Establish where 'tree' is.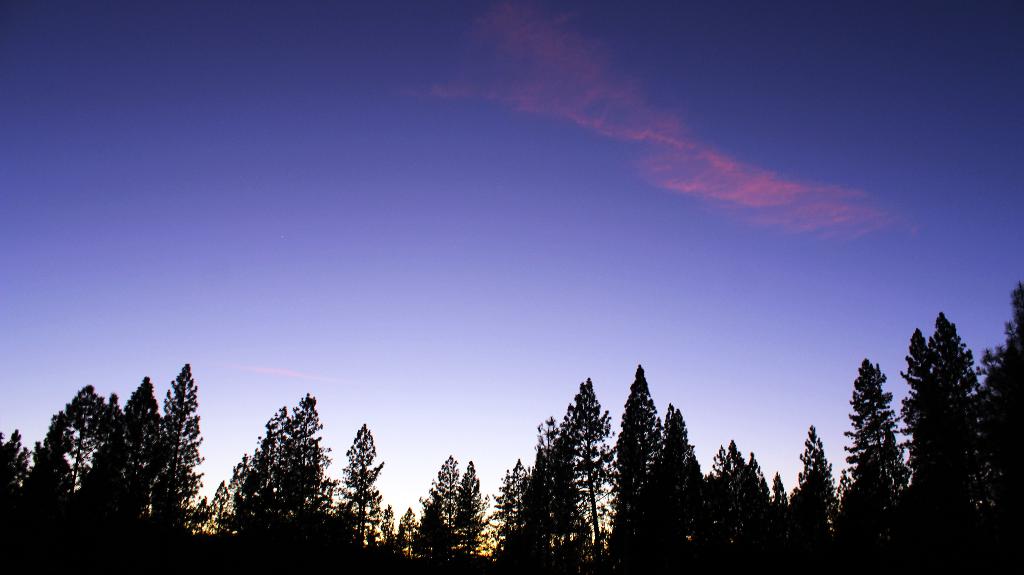
Established at BBox(794, 429, 841, 537).
